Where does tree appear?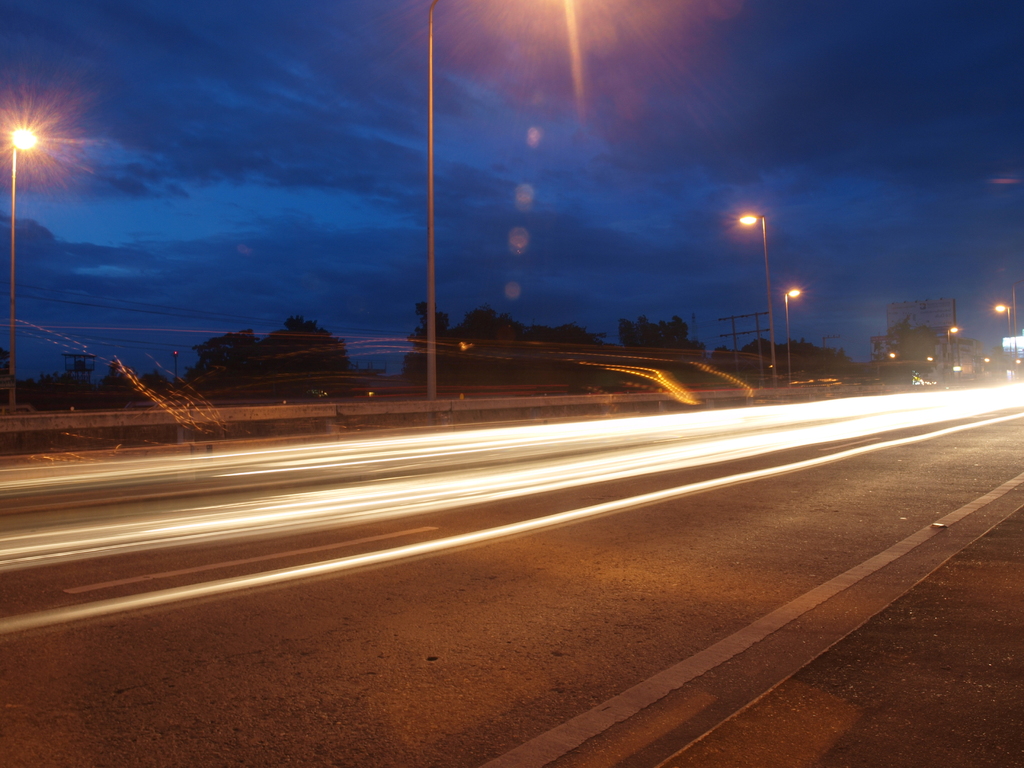
Appears at {"left": 710, "top": 328, "right": 850, "bottom": 385}.
